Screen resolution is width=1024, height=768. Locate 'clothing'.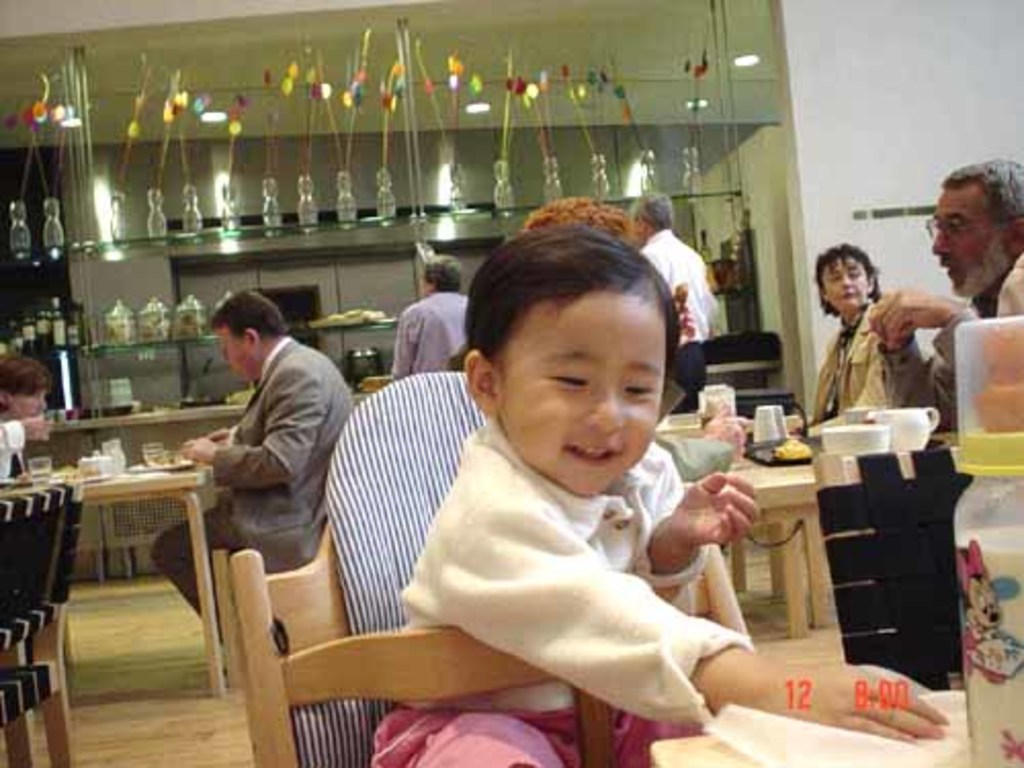
box=[367, 414, 756, 766].
